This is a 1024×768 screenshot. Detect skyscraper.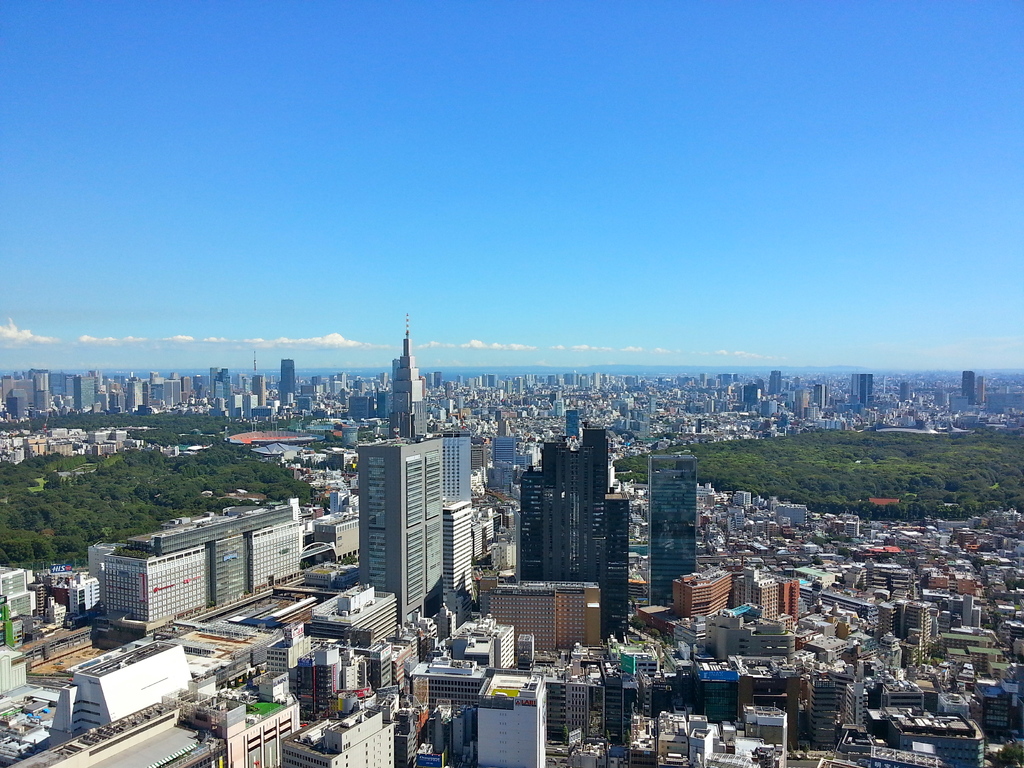
(771, 566, 804, 621).
